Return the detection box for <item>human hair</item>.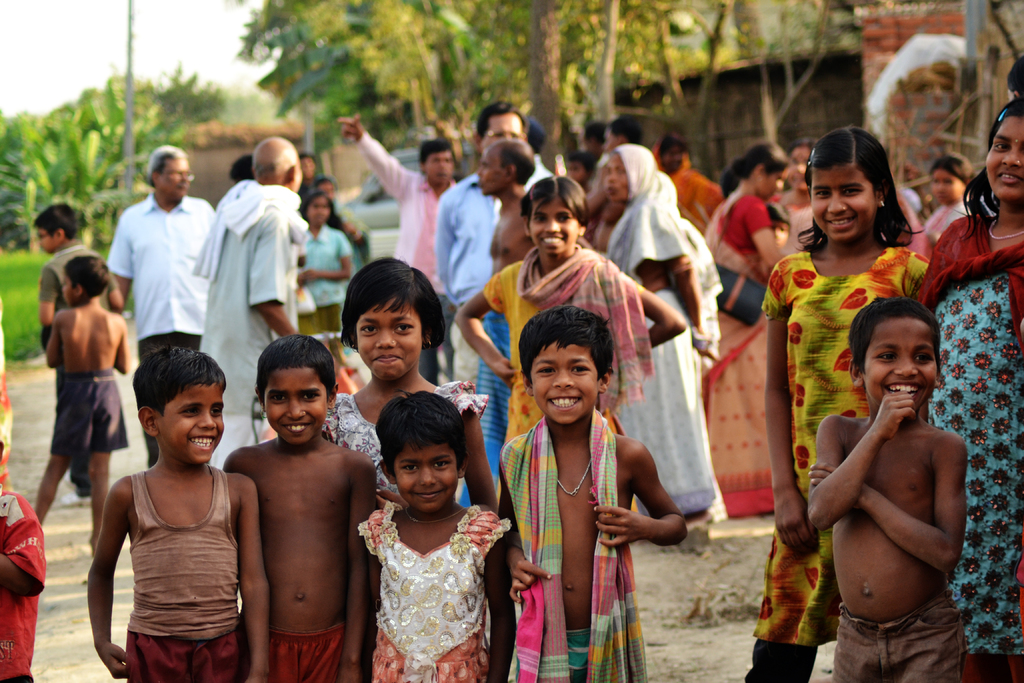
299 191 346 232.
